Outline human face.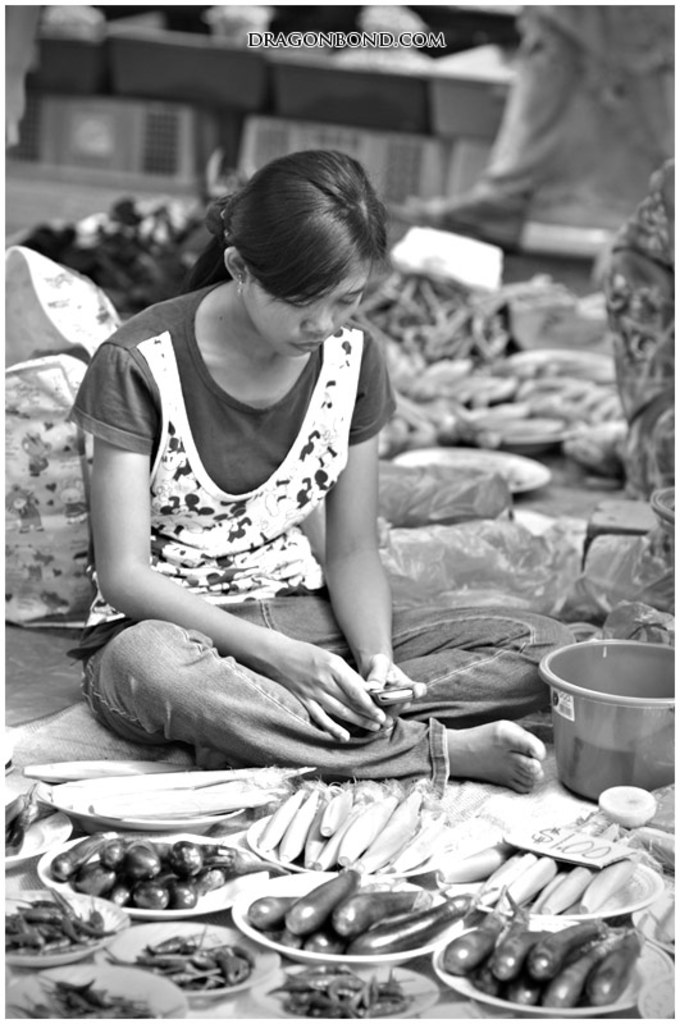
Outline: <box>256,253,368,360</box>.
